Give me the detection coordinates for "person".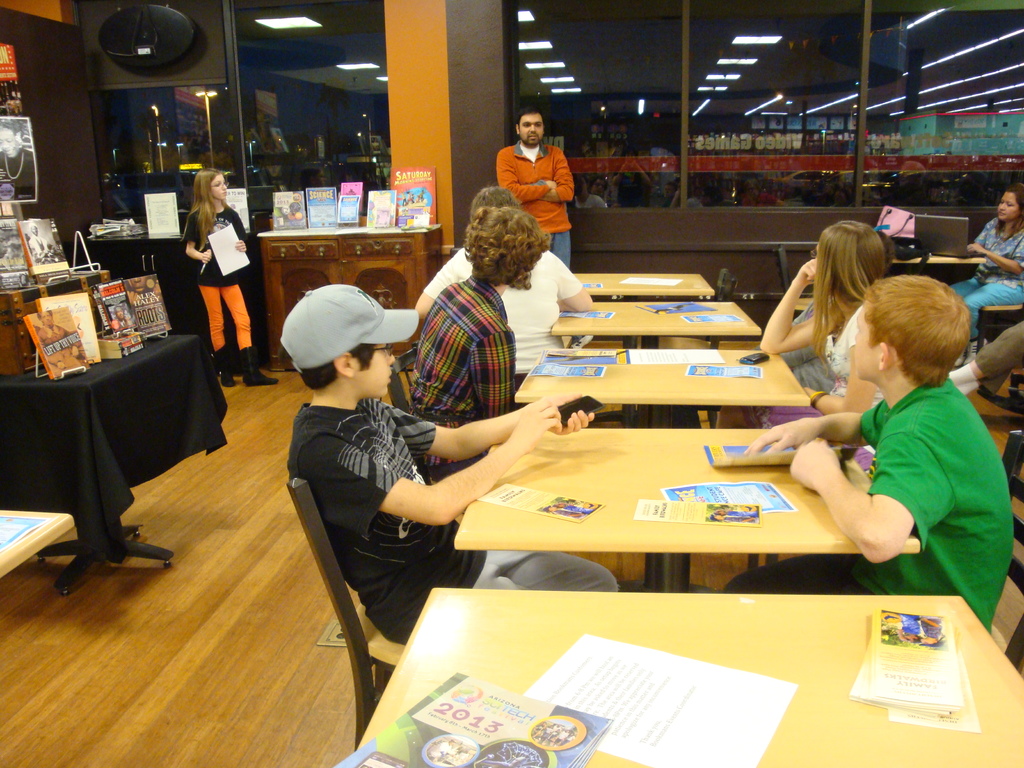
left=0, top=125, right=35, bottom=201.
